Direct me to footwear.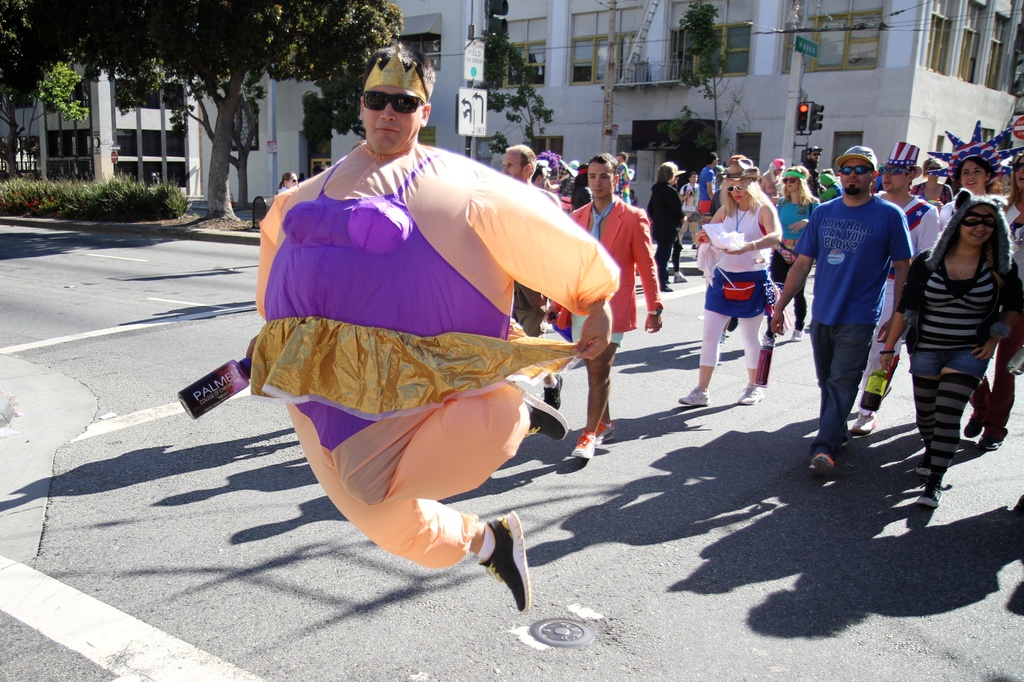
Direction: bbox=[917, 449, 932, 475].
